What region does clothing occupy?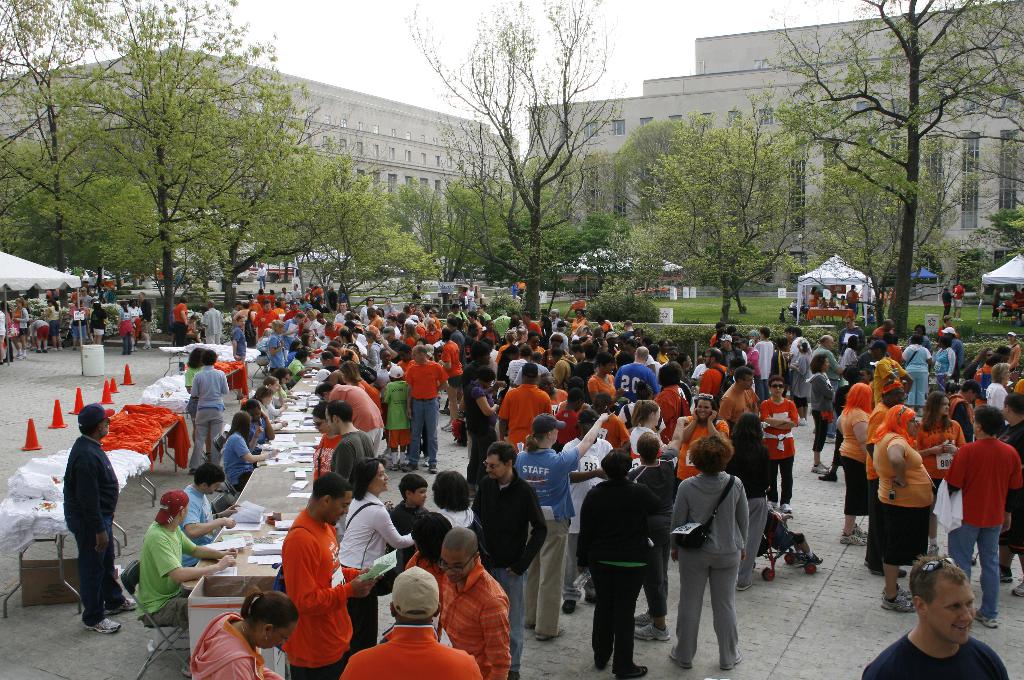
0, 308, 10, 336.
